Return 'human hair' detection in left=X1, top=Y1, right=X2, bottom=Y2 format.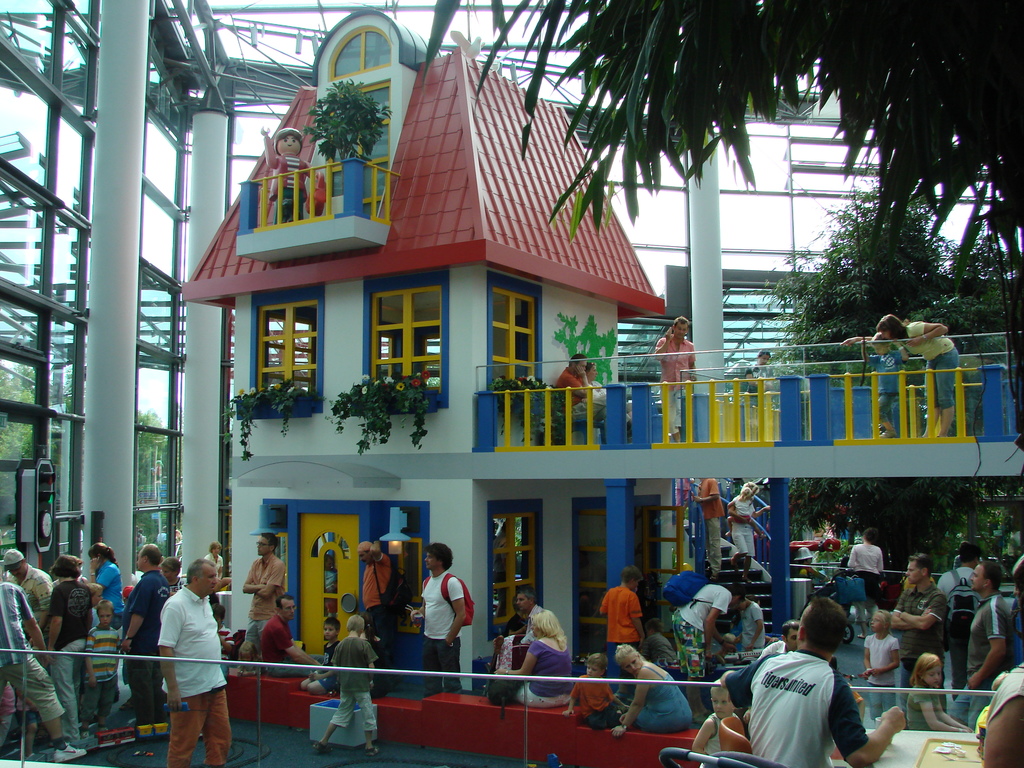
left=96, top=598, right=116, bottom=612.
